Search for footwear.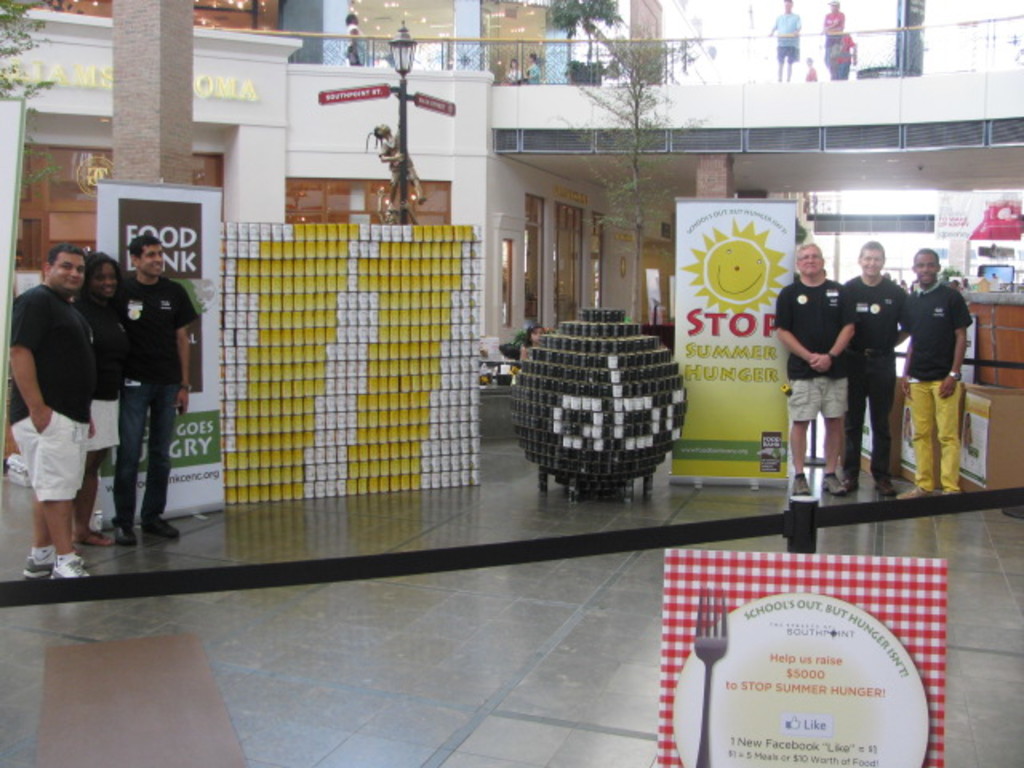
Found at select_region(845, 478, 859, 493).
